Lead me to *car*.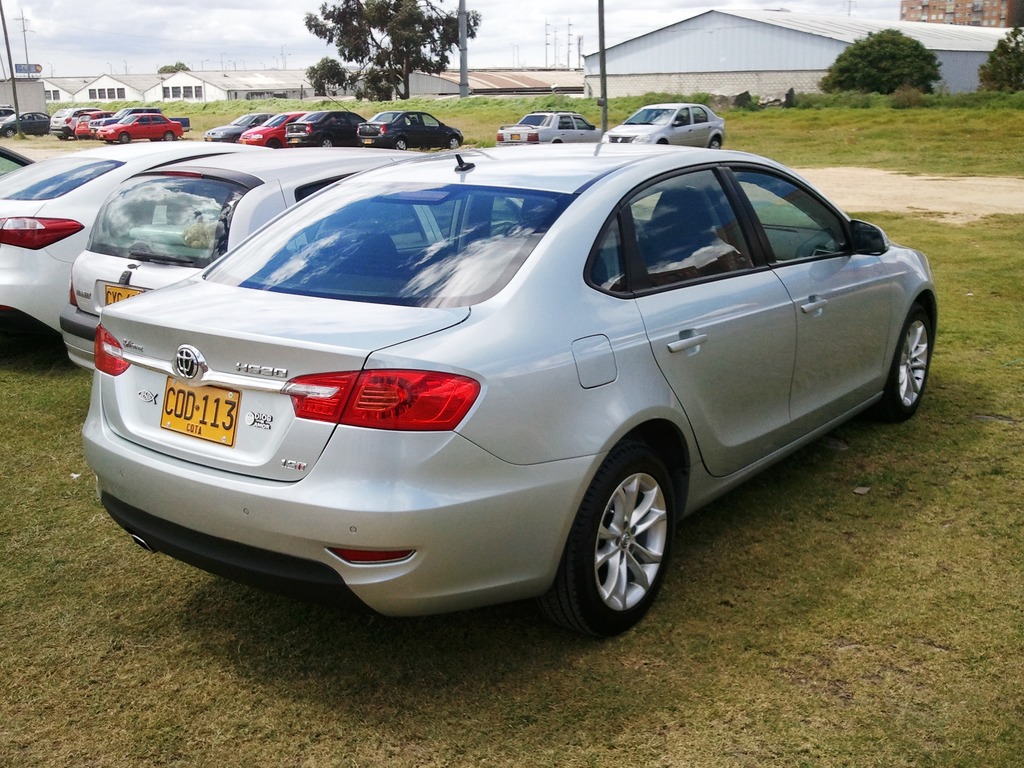
Lead to [0,147,252,351].
